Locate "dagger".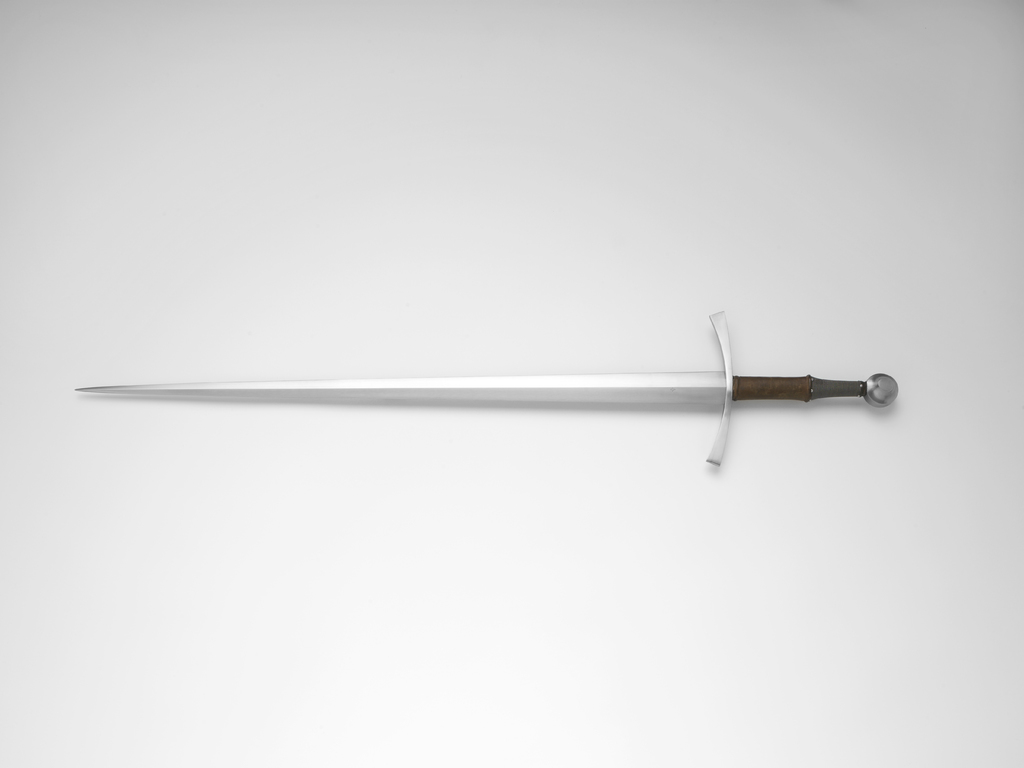
Bounding box: bbox=[73, 310, 900, 466].
